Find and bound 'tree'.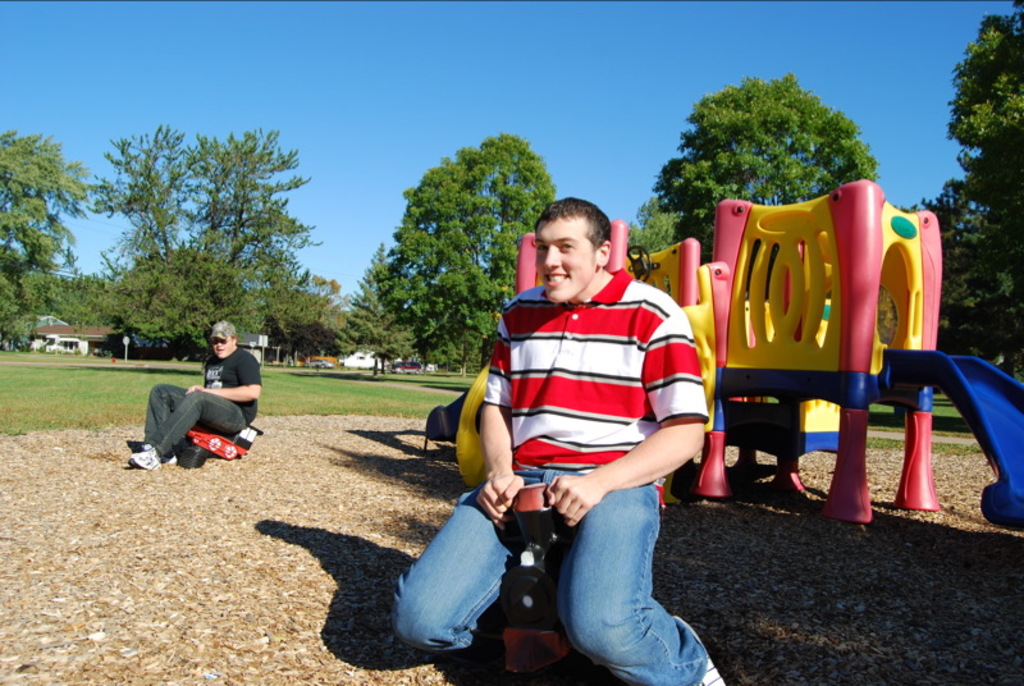
Bound: select_region(861, 179, 980, 348).
